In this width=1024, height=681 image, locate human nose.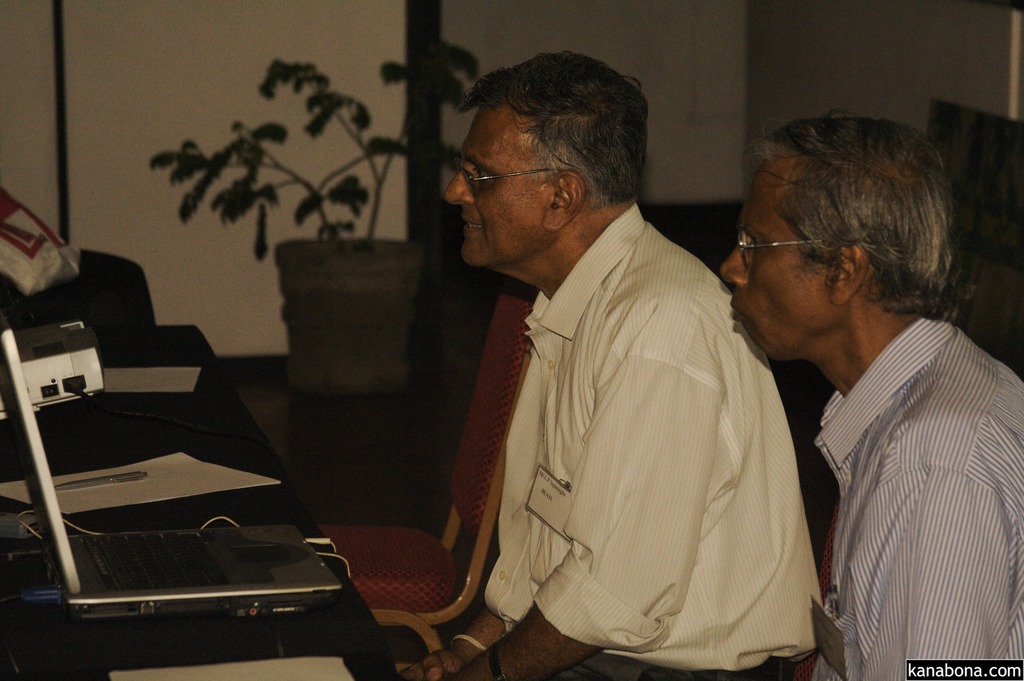
Bounding box: 443,163,474,208.
